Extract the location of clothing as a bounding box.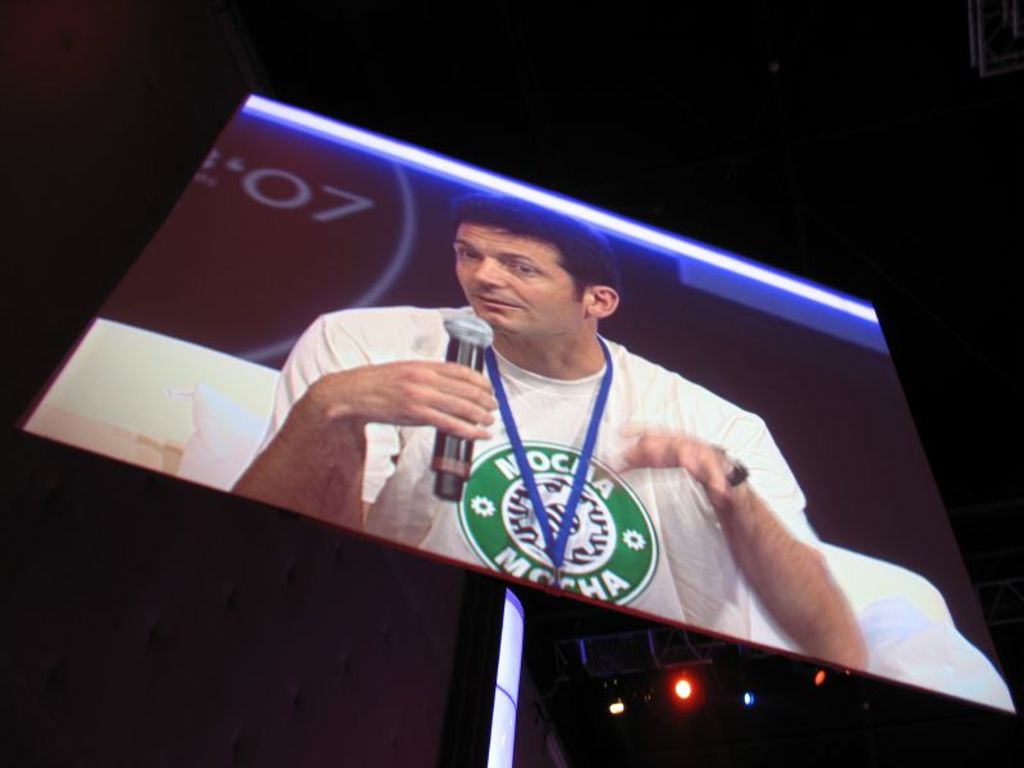
(x1=321, y1=288, x2=805, y2=614).
